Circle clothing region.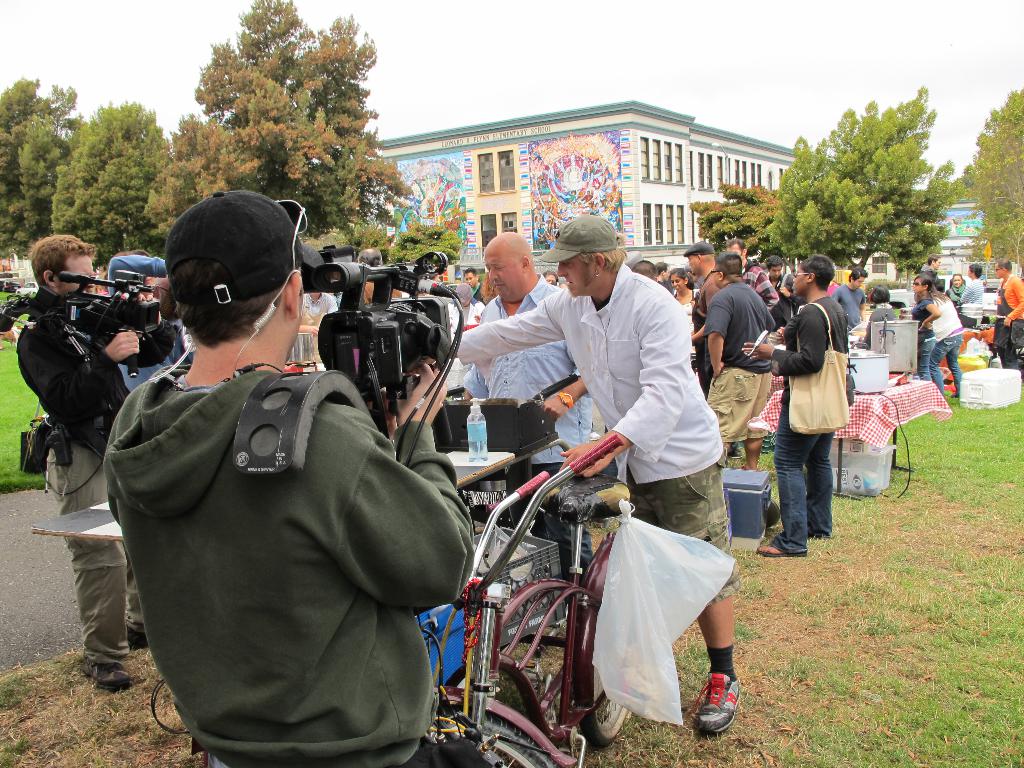
Region: rect(945, 283, 968, 314).
